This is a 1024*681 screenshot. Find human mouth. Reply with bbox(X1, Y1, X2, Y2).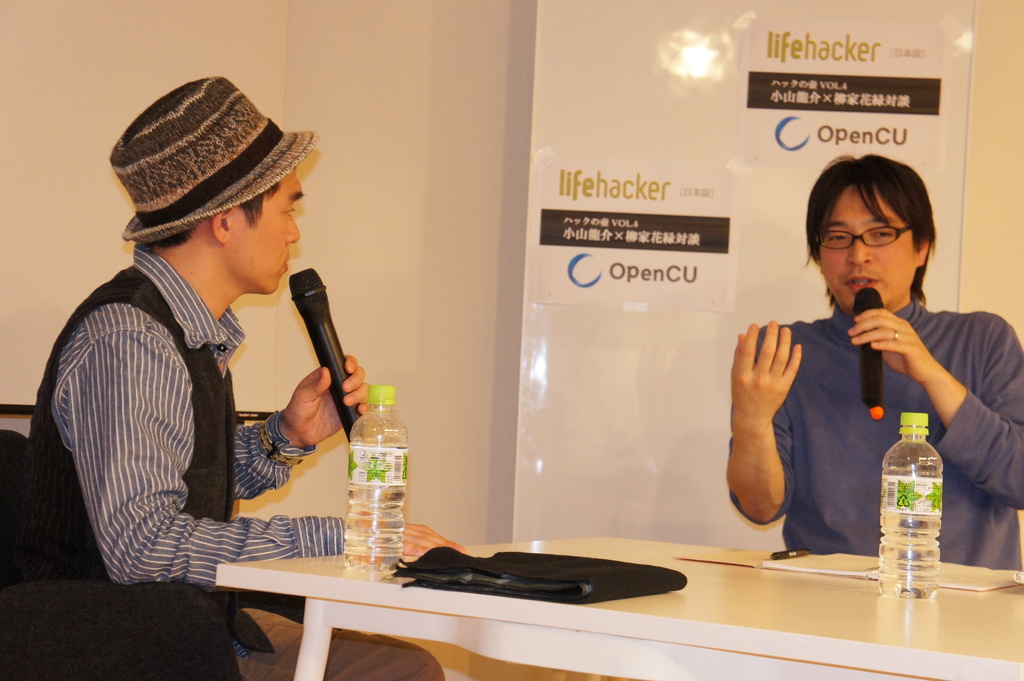
bbox(844, 276, 877, 294).
